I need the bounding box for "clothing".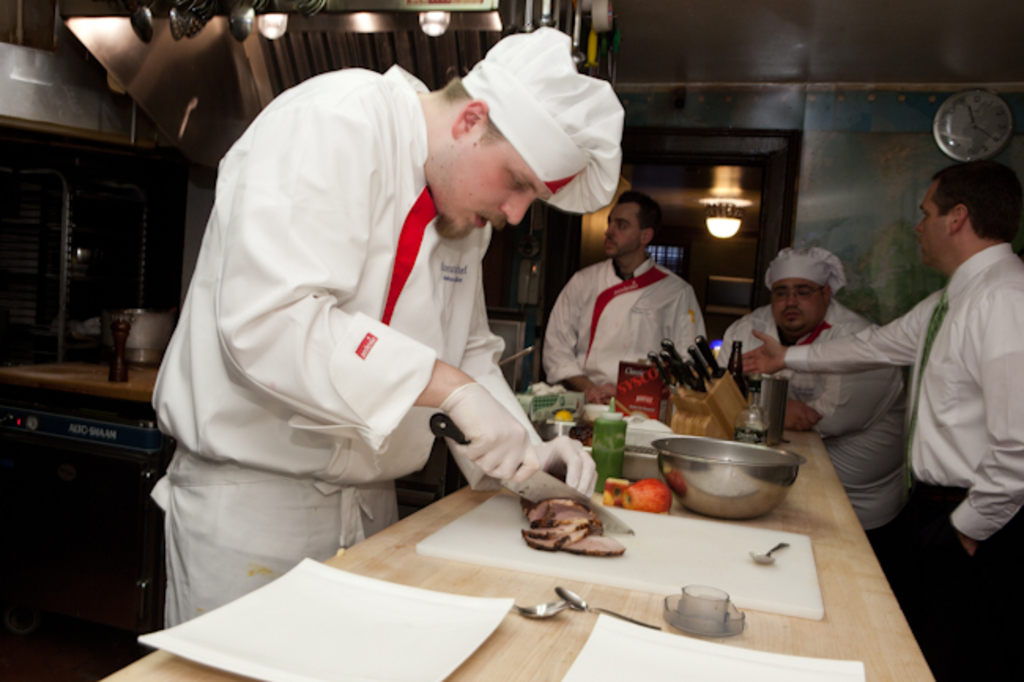
Here it is: [135,82,577,573].
